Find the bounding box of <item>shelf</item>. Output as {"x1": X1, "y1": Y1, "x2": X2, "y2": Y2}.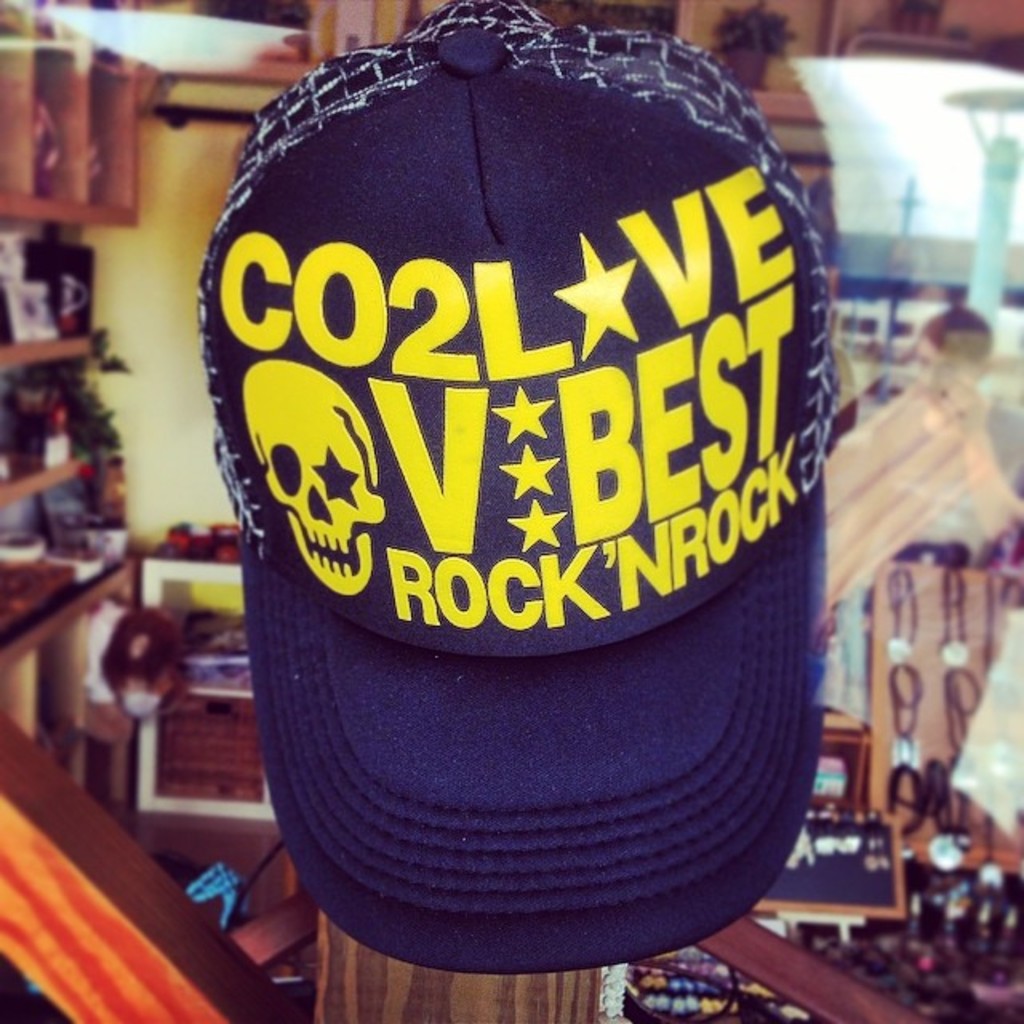
{"x1": 10, "y1": 0, "x2": 149, "y2": 989}.
